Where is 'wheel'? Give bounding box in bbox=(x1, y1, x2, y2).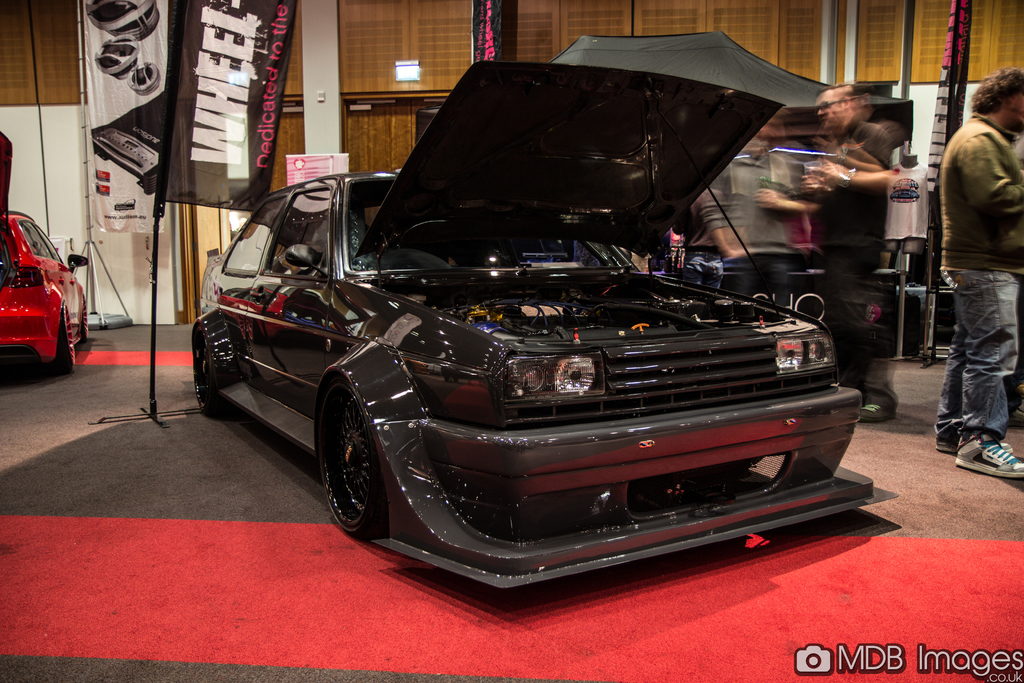
bbox=(197, 333, 218, 423).
